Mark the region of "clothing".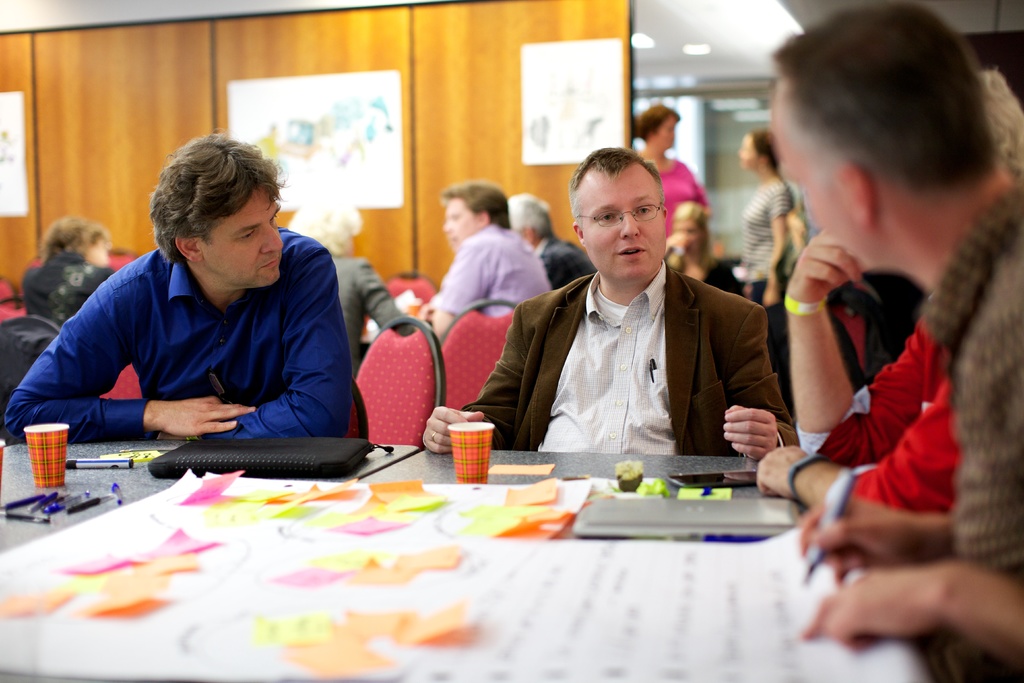
Region: (495,233,768,466).
